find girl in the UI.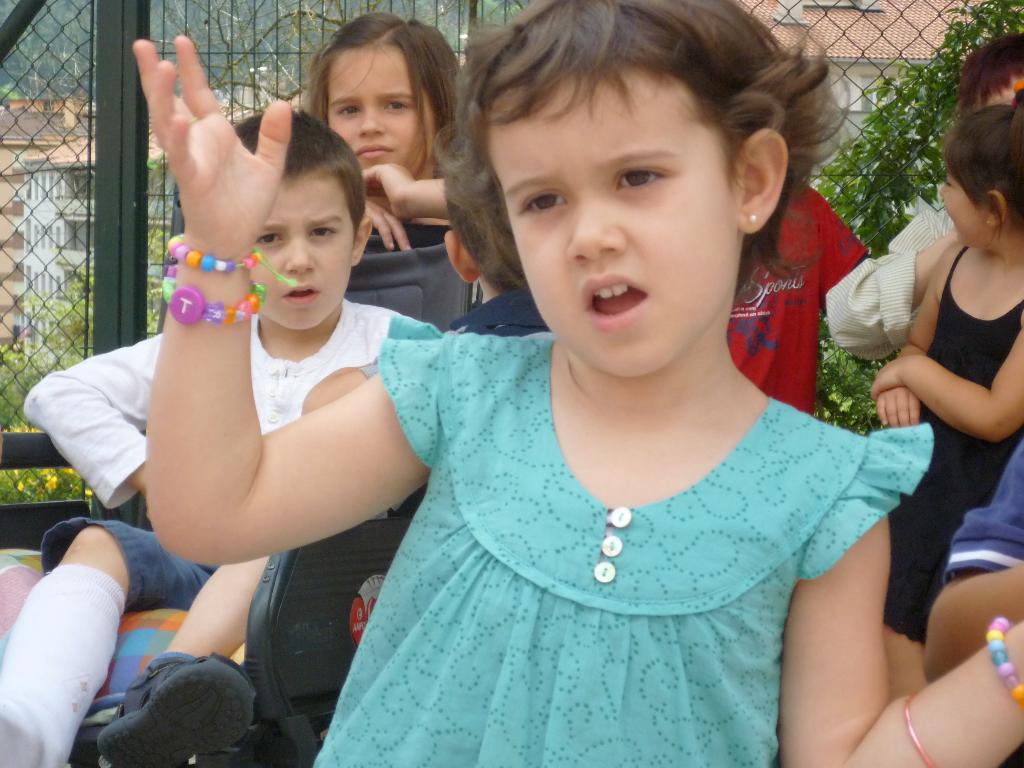
UI element at box=[130, 0, 1023, 767].
